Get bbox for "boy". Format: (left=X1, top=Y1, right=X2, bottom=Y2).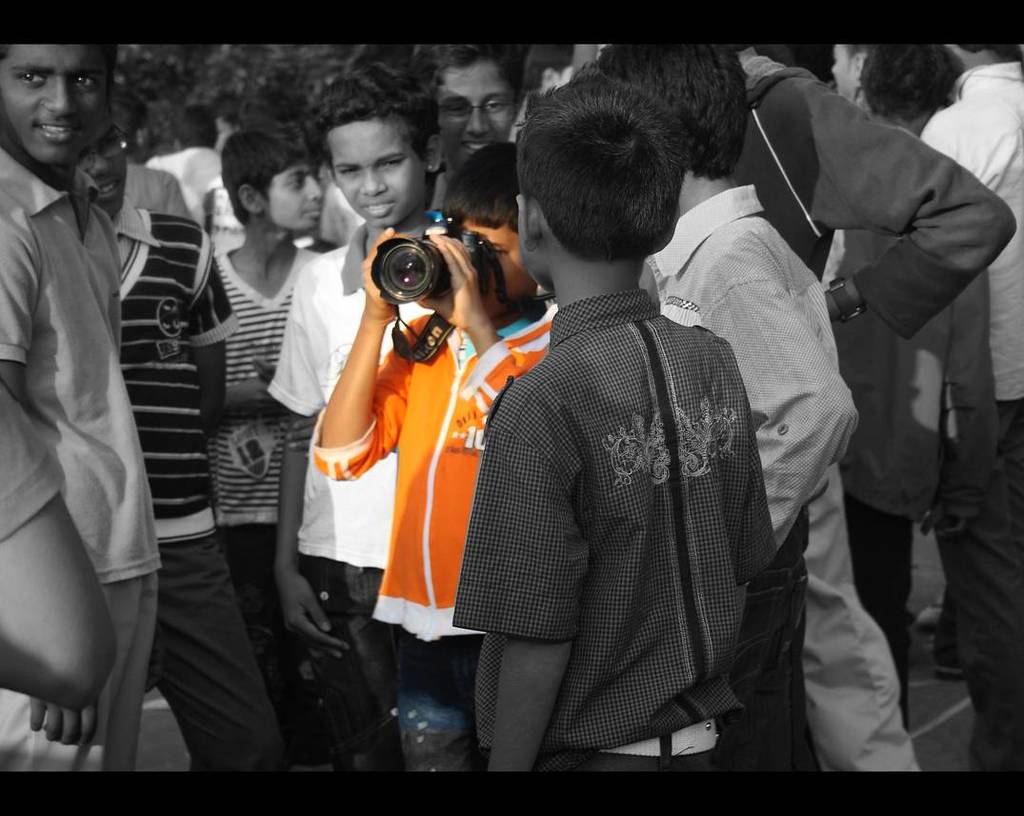
(left=243, top=70, right=452, bottom=786).
